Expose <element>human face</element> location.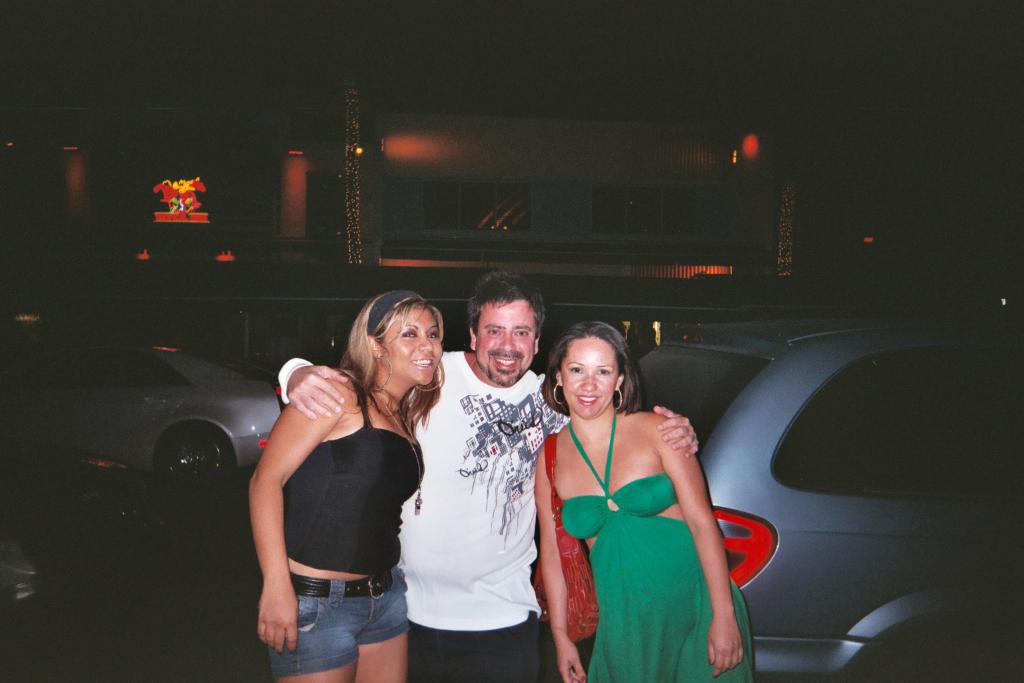
Exposed at (472,292,538,385).
